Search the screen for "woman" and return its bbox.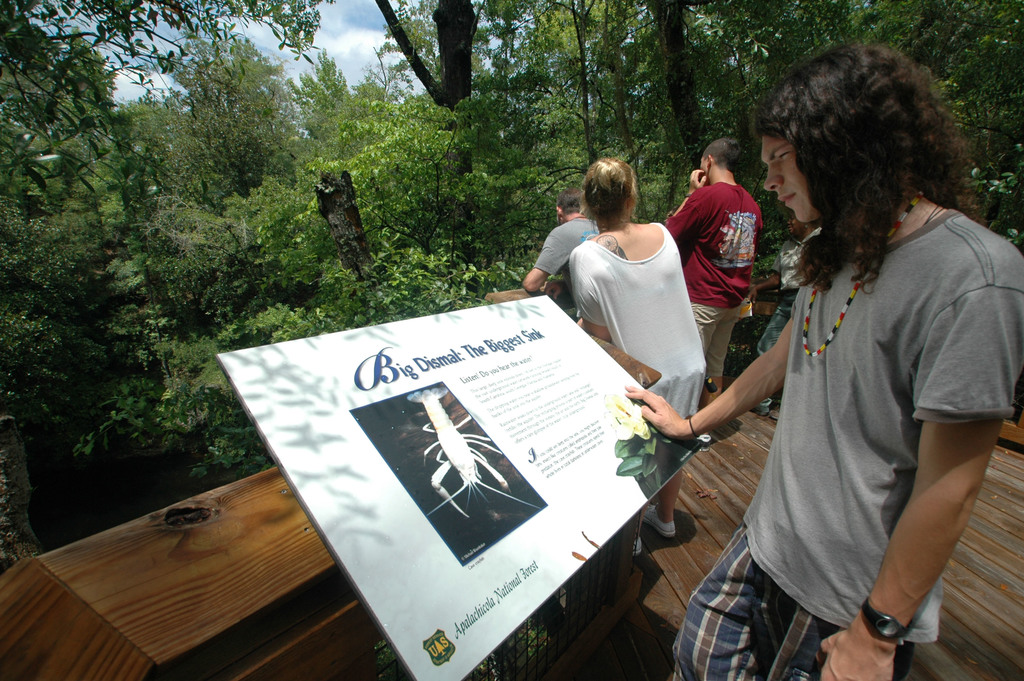
Found: <bbox>569, 152, 707, 557</bbox>.
